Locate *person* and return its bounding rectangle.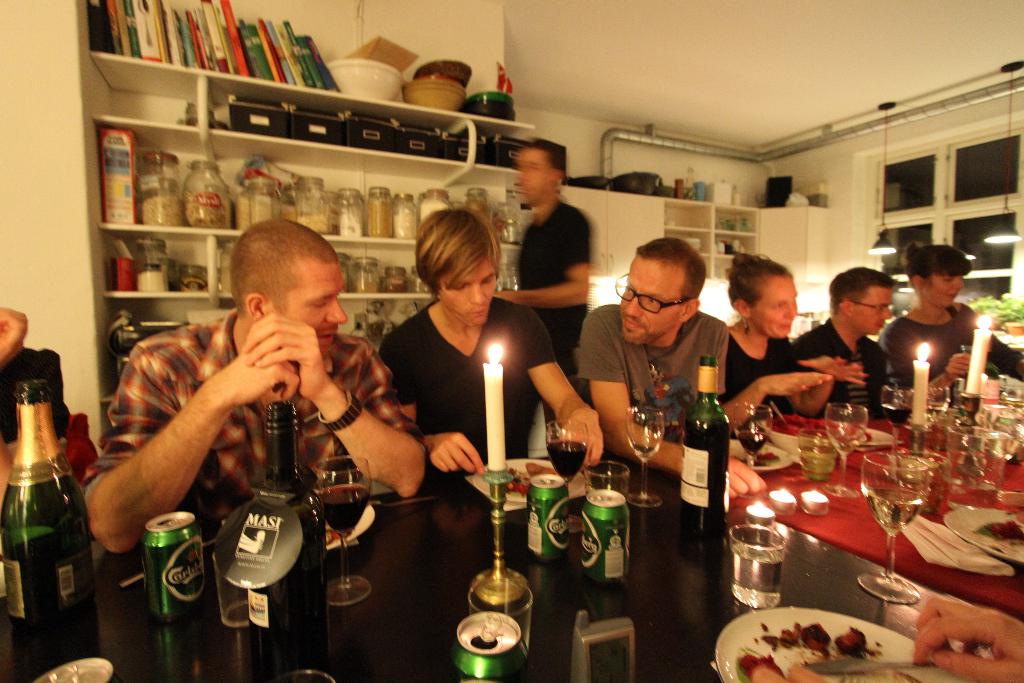
81,216,426,567.
